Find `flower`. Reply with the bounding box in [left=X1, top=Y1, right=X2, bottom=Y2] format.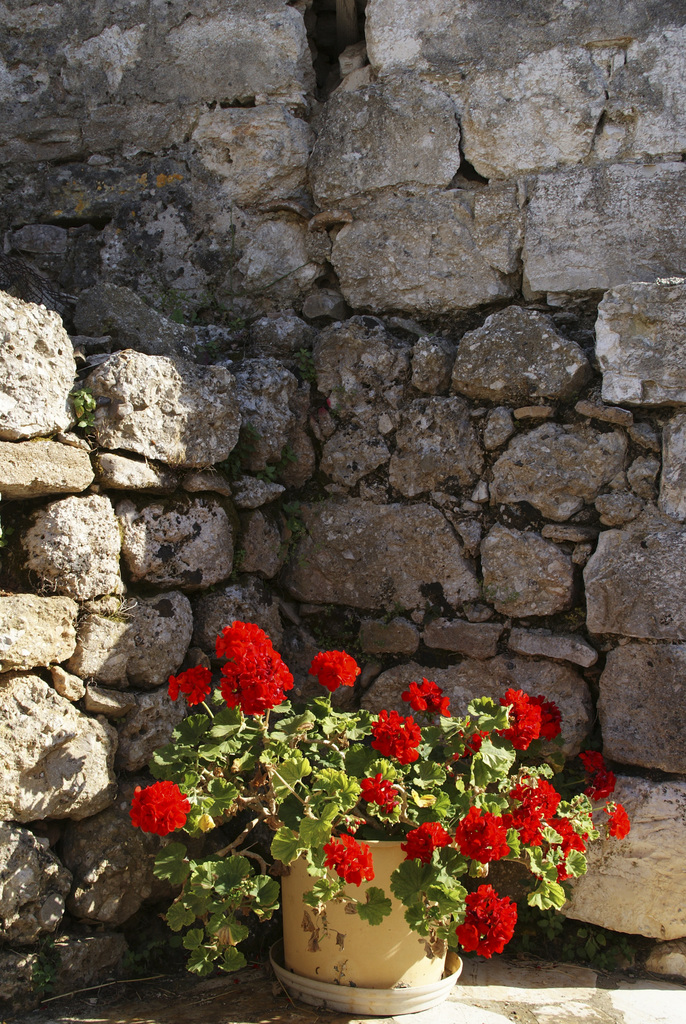
[left=306, top=650, right=361, bottom=692].
